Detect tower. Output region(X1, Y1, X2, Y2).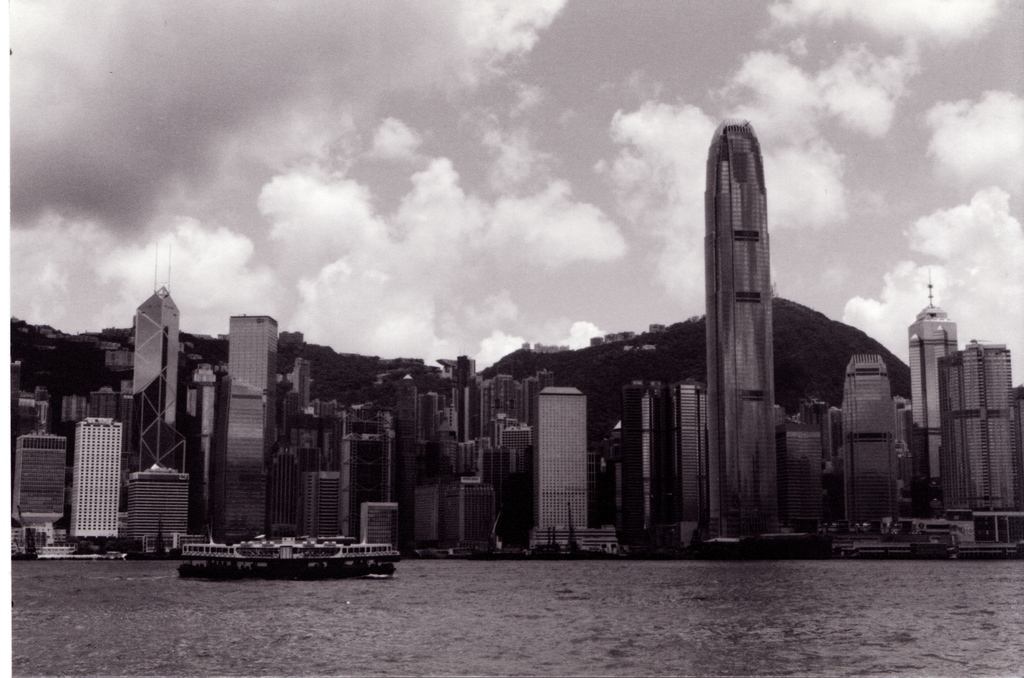
region(445, 348, 489, 448).
